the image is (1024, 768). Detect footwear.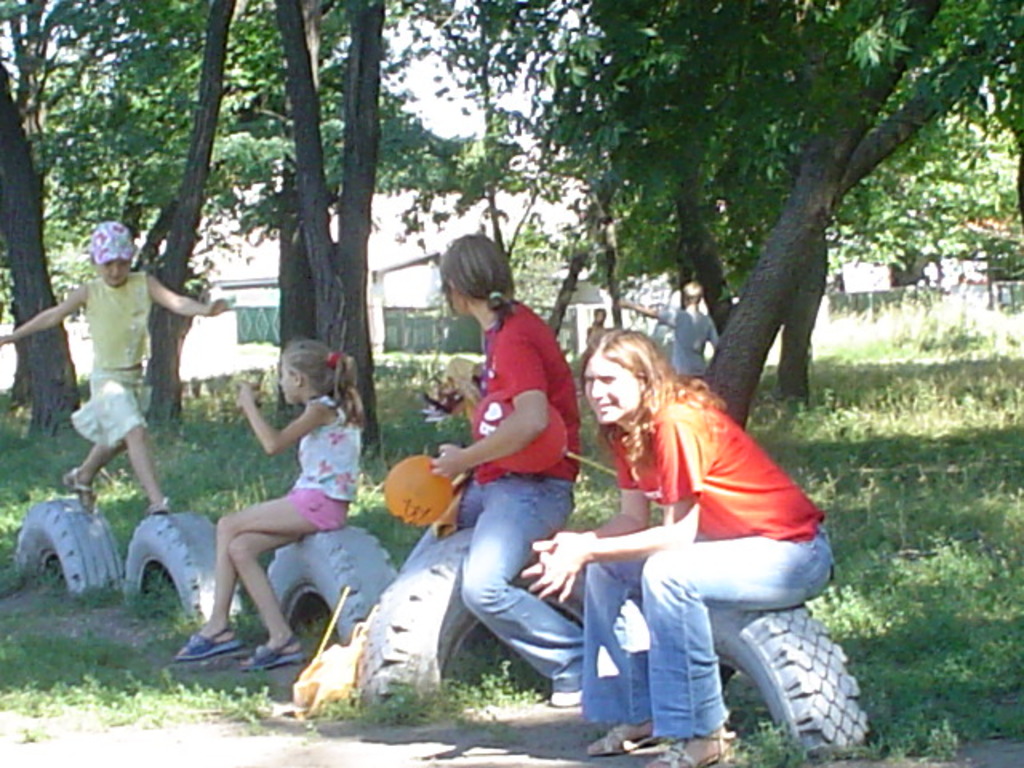
Detection: bbox=[176, 629, 243, 666].
